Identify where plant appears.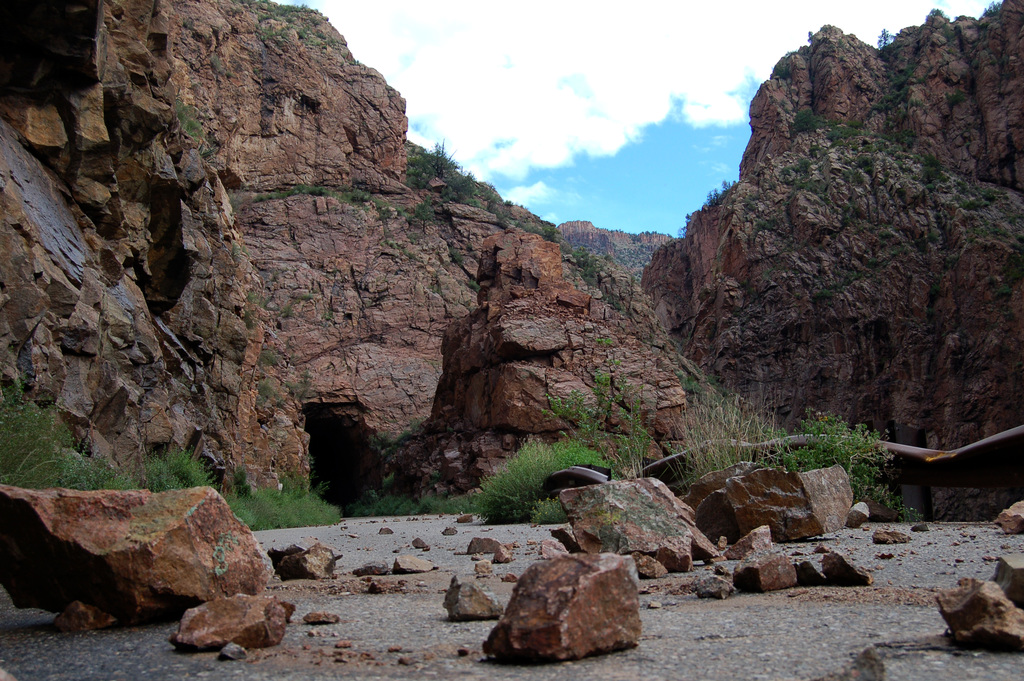
Appears at locate(451, 439, 619, 514).
